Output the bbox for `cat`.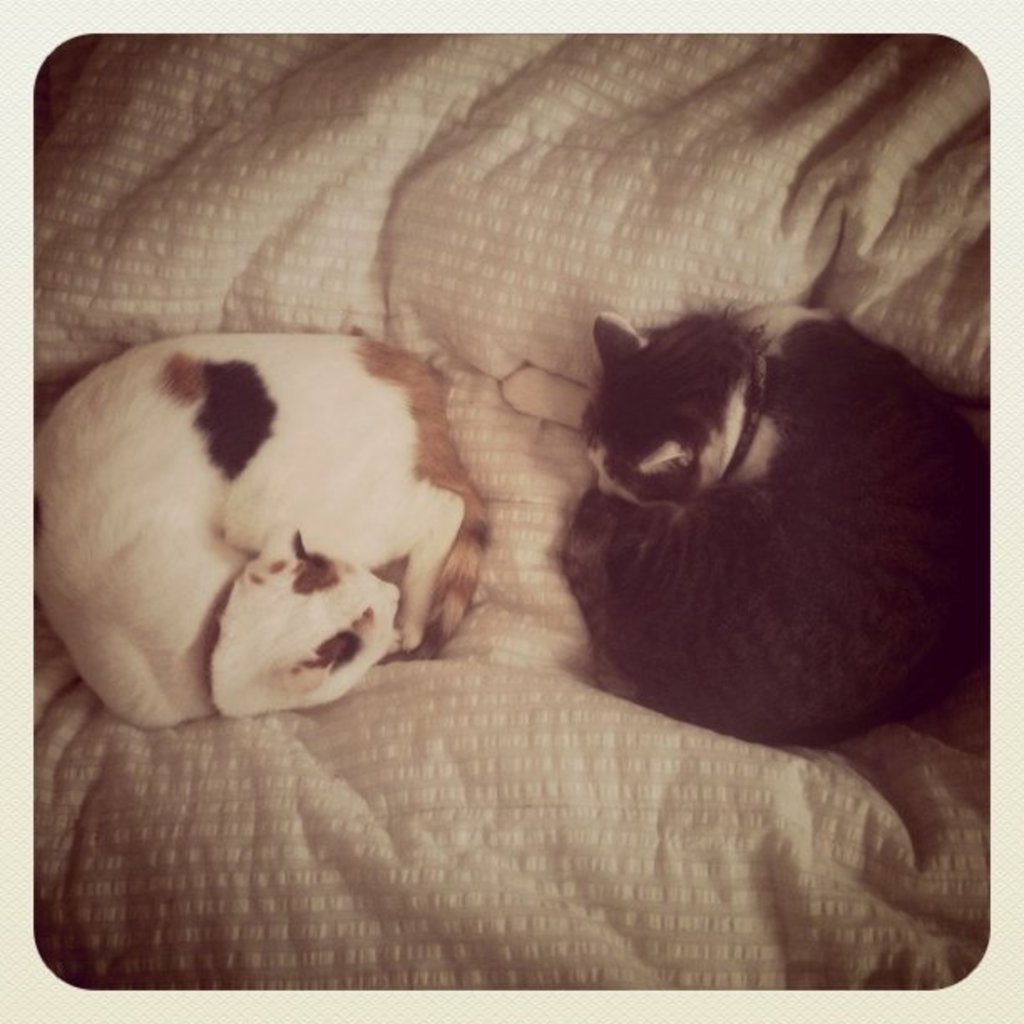
Rect(35, 328, 497, 731).
